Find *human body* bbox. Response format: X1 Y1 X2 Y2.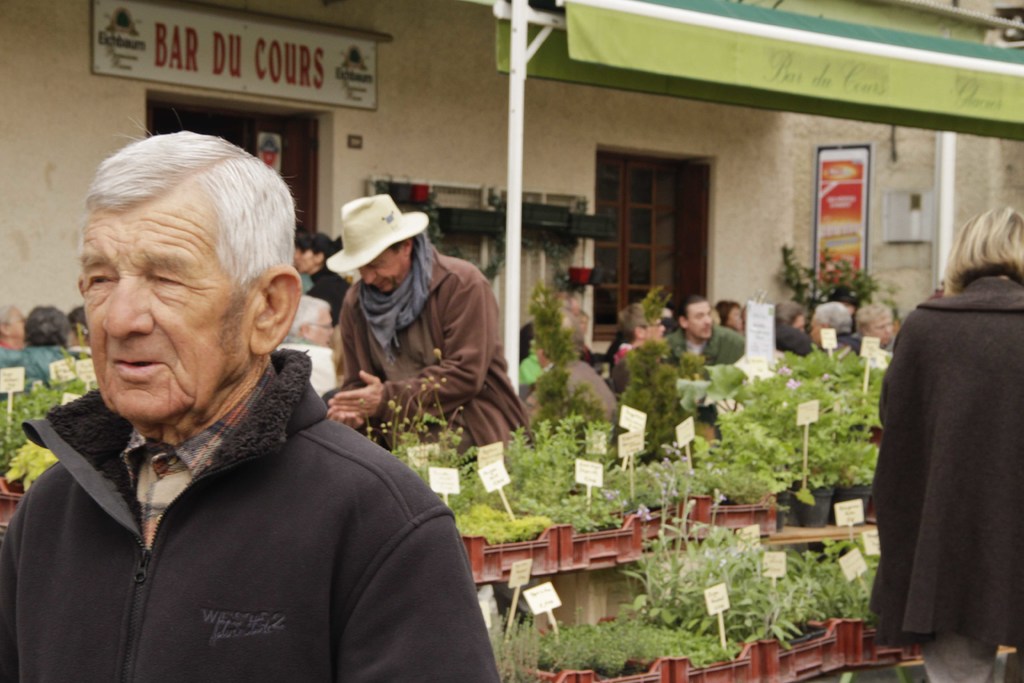
618 304 660 402.
